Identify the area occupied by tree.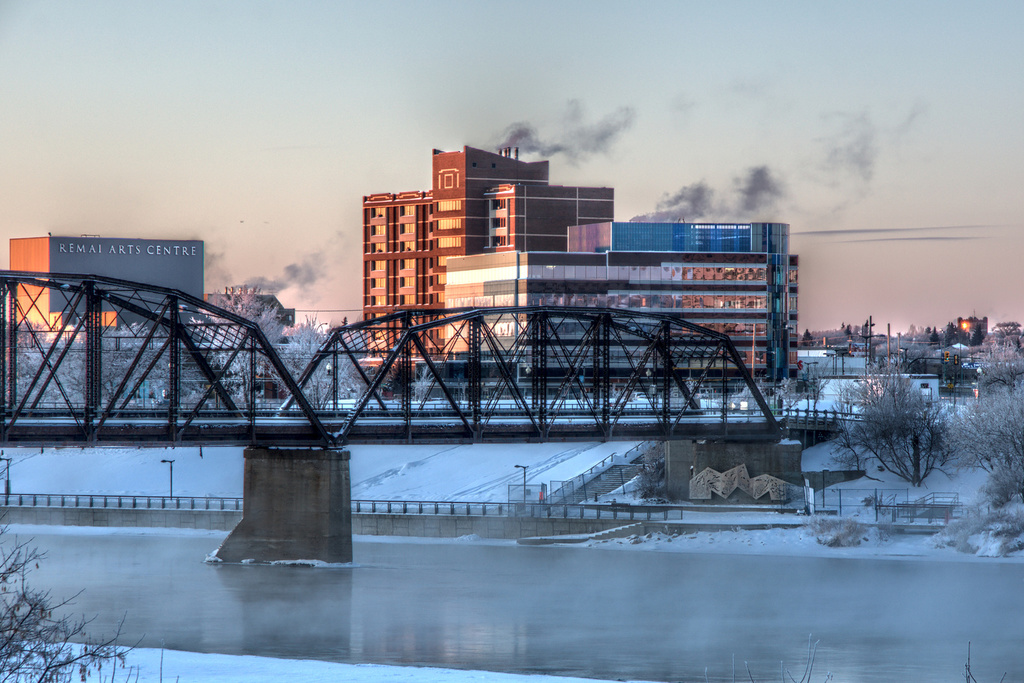
Area: l=956, t=318, r=1023, b=515.
